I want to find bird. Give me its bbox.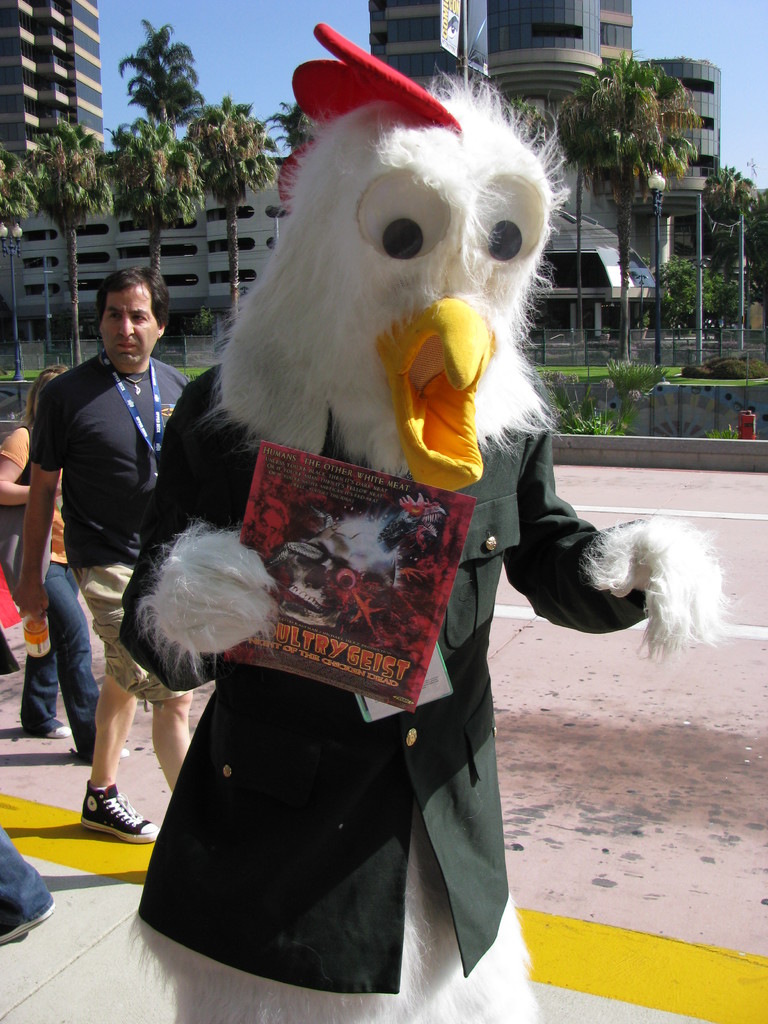
(x1=122, y1=19, x2=727, y2=1023).
